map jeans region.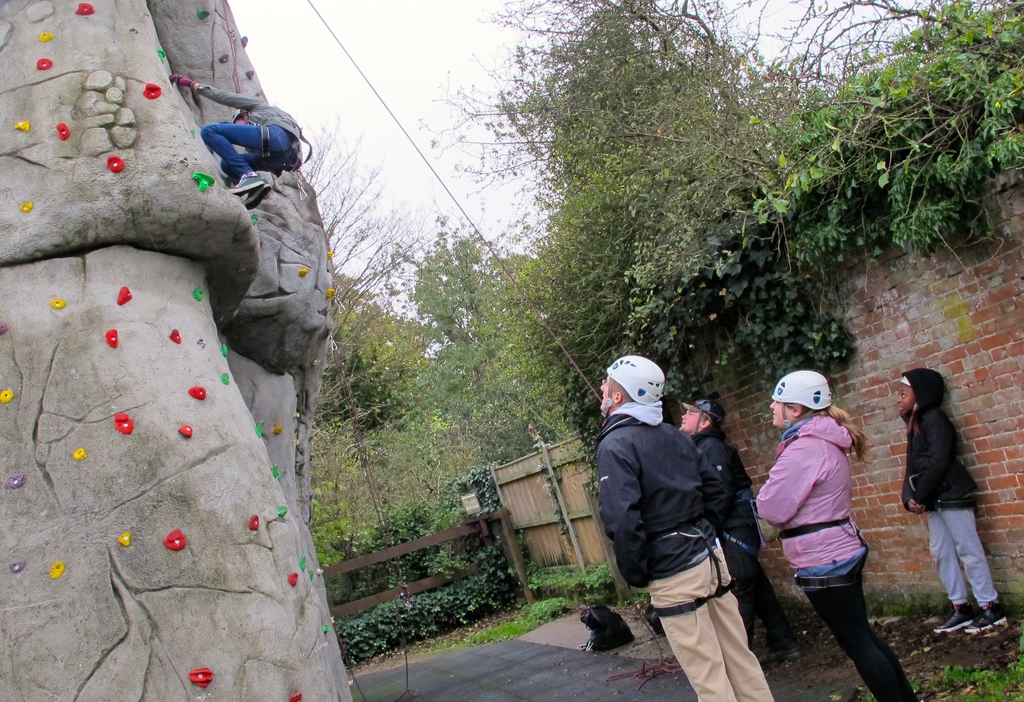
Mapped to detection(199, 124, 298, 185).
